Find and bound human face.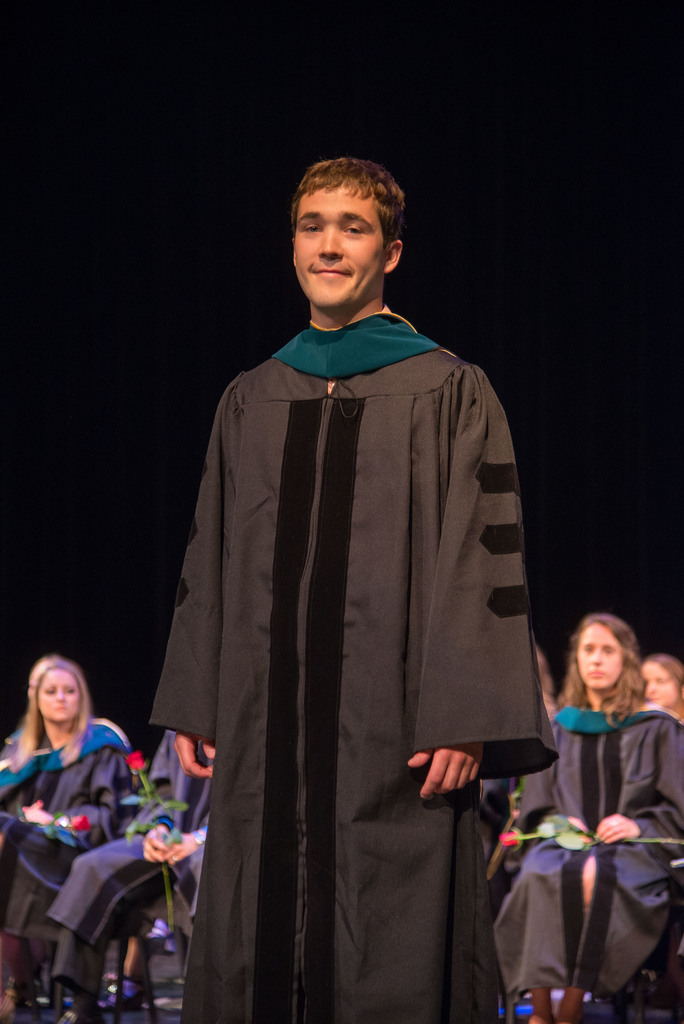
Bound: bbox=[37, 665, 79, 723].
